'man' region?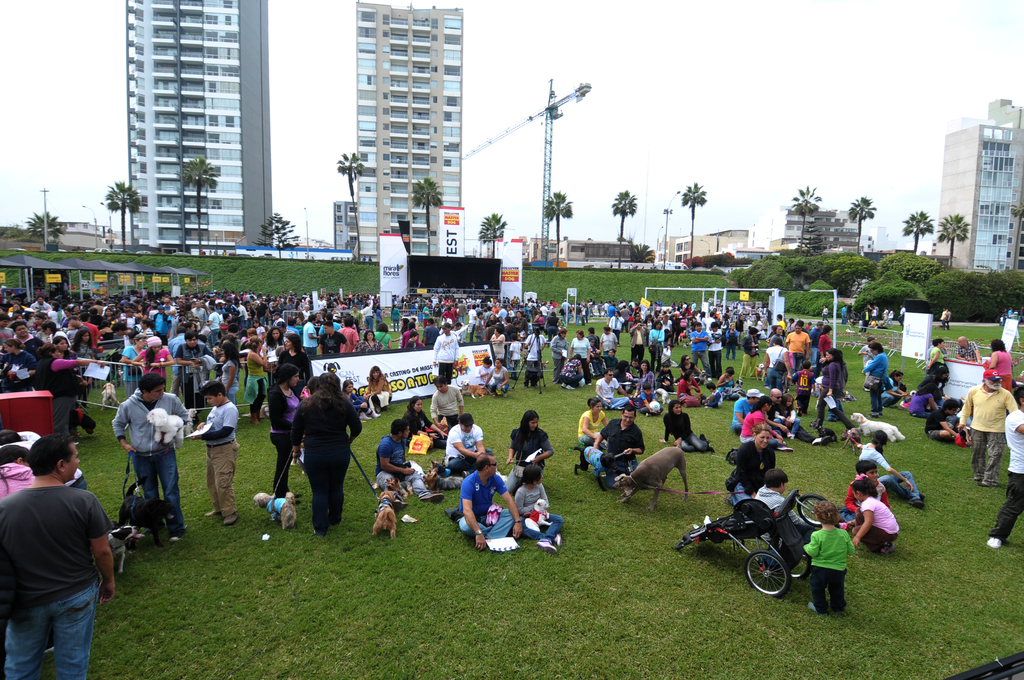
x1=601, y1=327, x2=617, y2=355
